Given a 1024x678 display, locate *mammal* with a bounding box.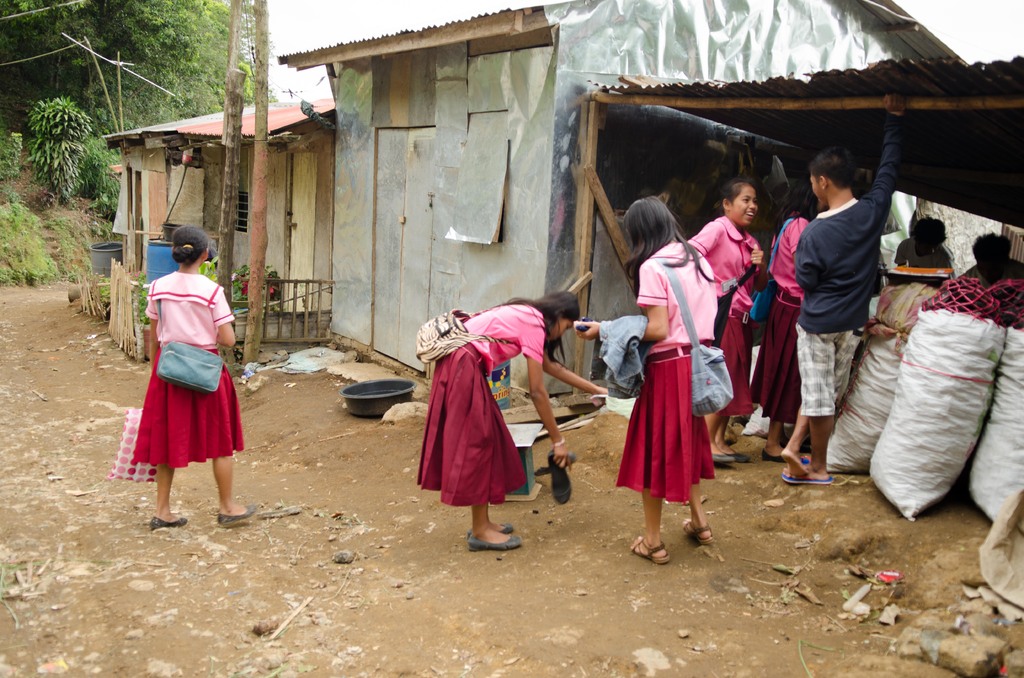
Located: {"x1": 742, "y1": 174, "x2": 820, "y2": 462}.
